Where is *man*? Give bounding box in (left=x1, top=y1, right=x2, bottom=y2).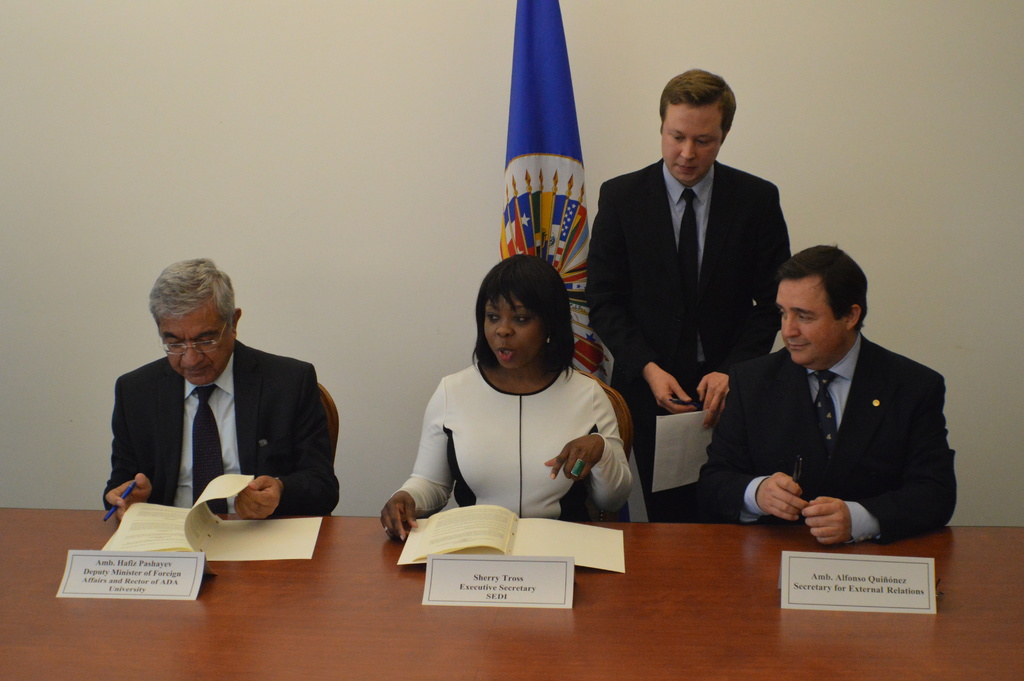
(left=694, top=247, right=957, bottom=543).
